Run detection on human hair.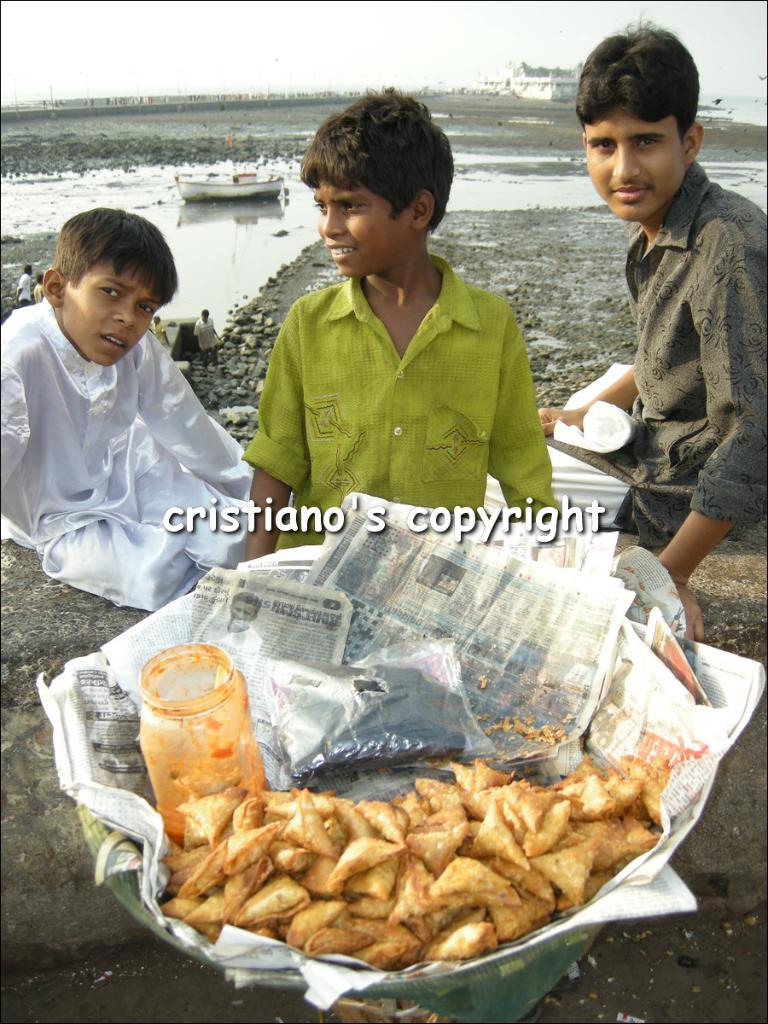
Result: x1=22, y1=261, x2=34, y2=273.
